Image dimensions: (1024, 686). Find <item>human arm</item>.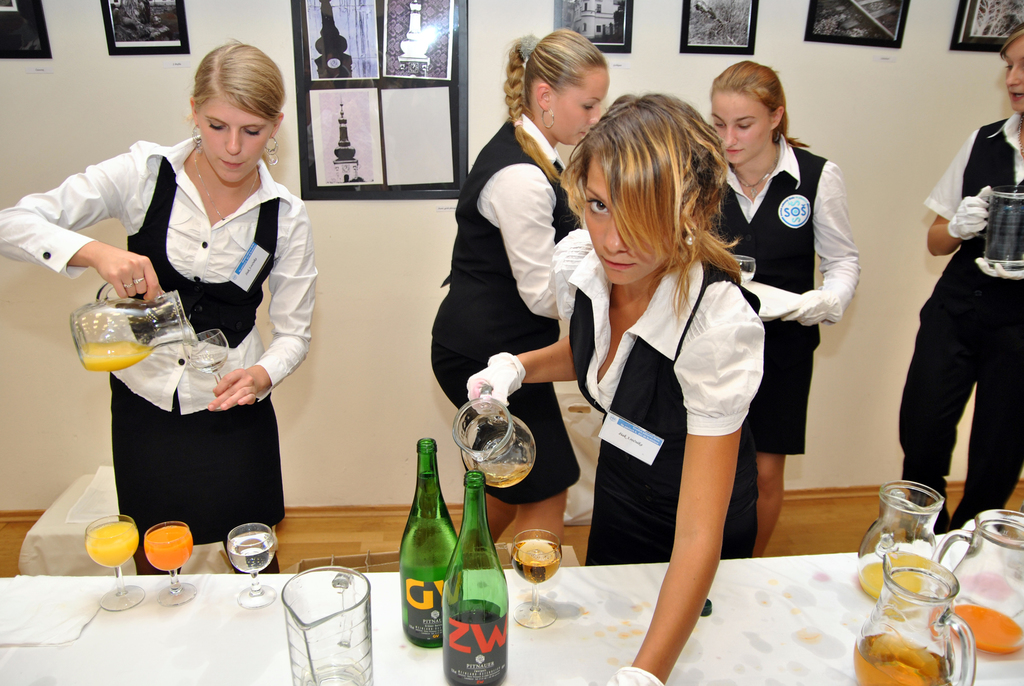
[458,227,581,416].
